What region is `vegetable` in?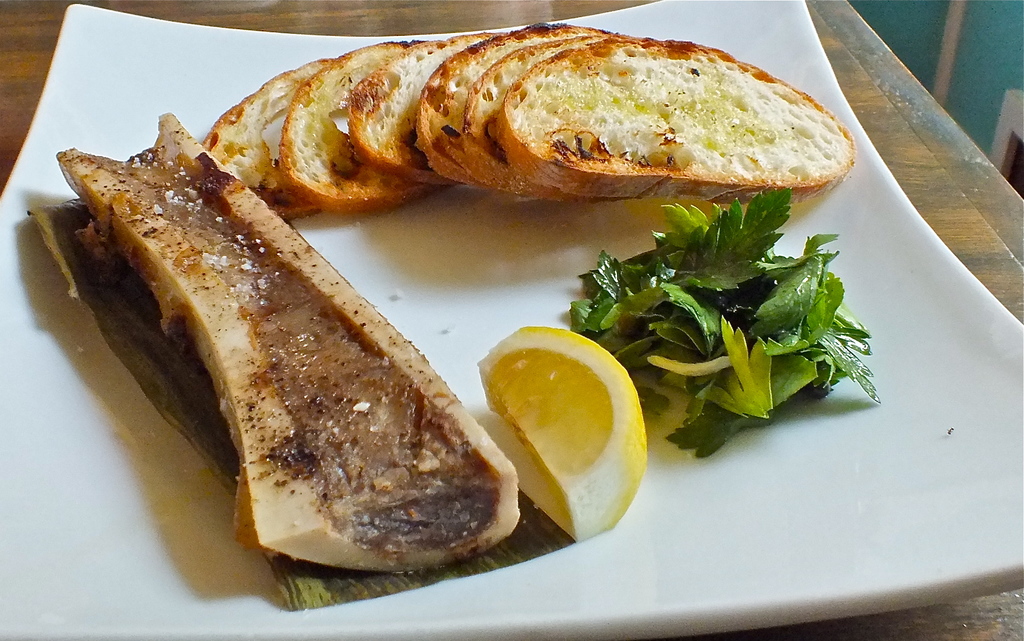
x1=473 y1=323 x2=649 y2=540.
